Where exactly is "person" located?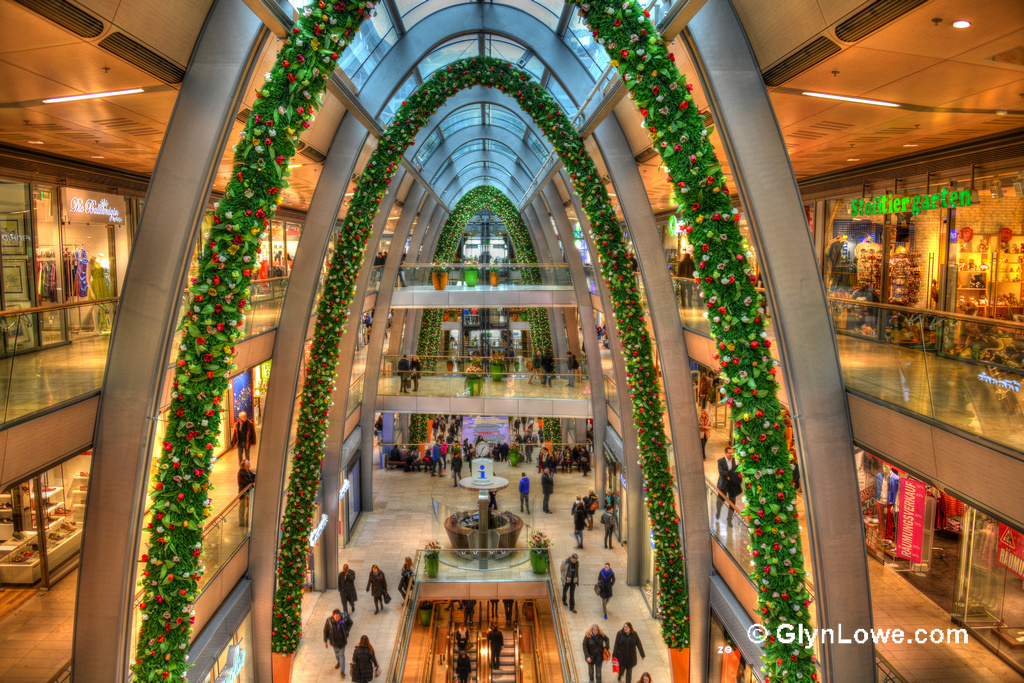
Its bounding box is {"left": 485, "top": 599, "right": 498, "bottom": 622}.
